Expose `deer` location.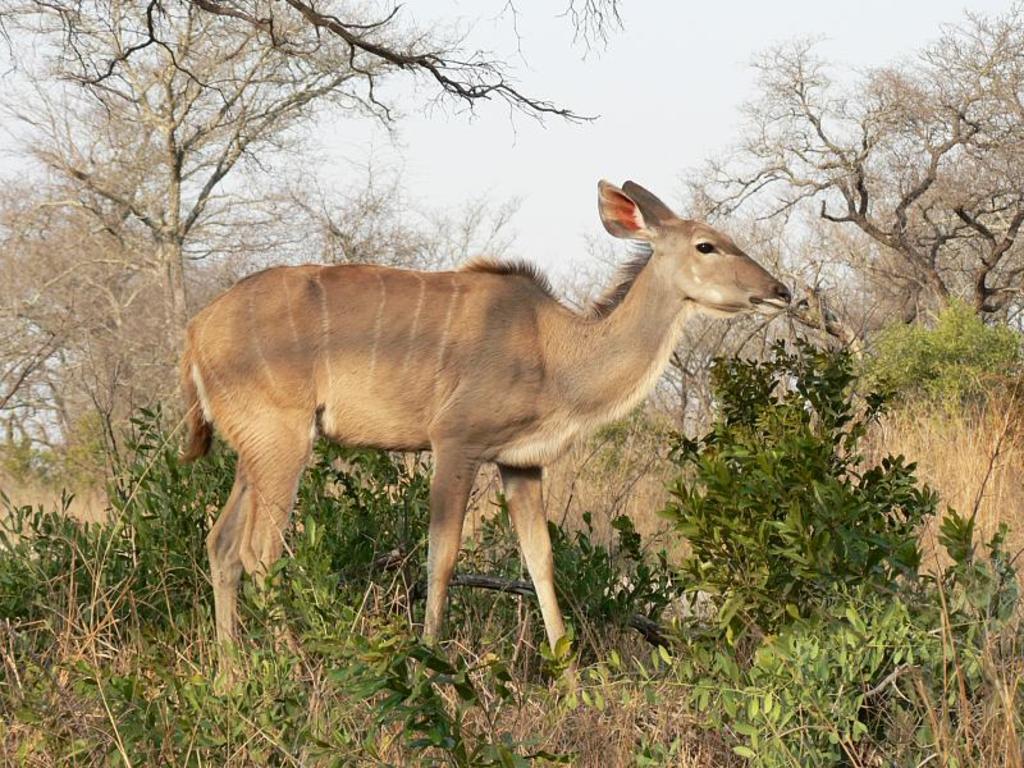
Exposed at detection(179, 178, 787, 696).
